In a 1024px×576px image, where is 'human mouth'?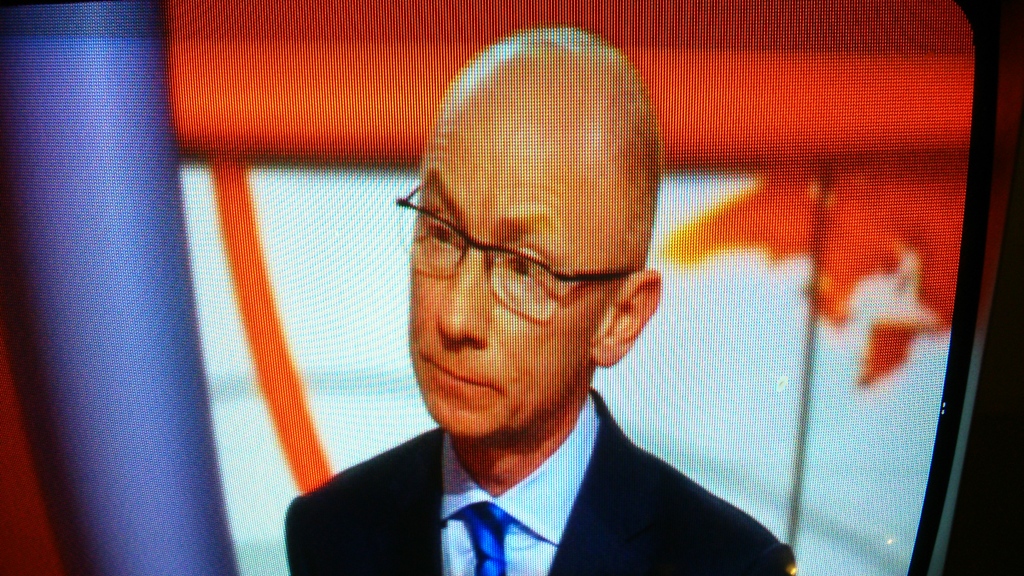
(left=418, top=355, right=504, bottom=395).
